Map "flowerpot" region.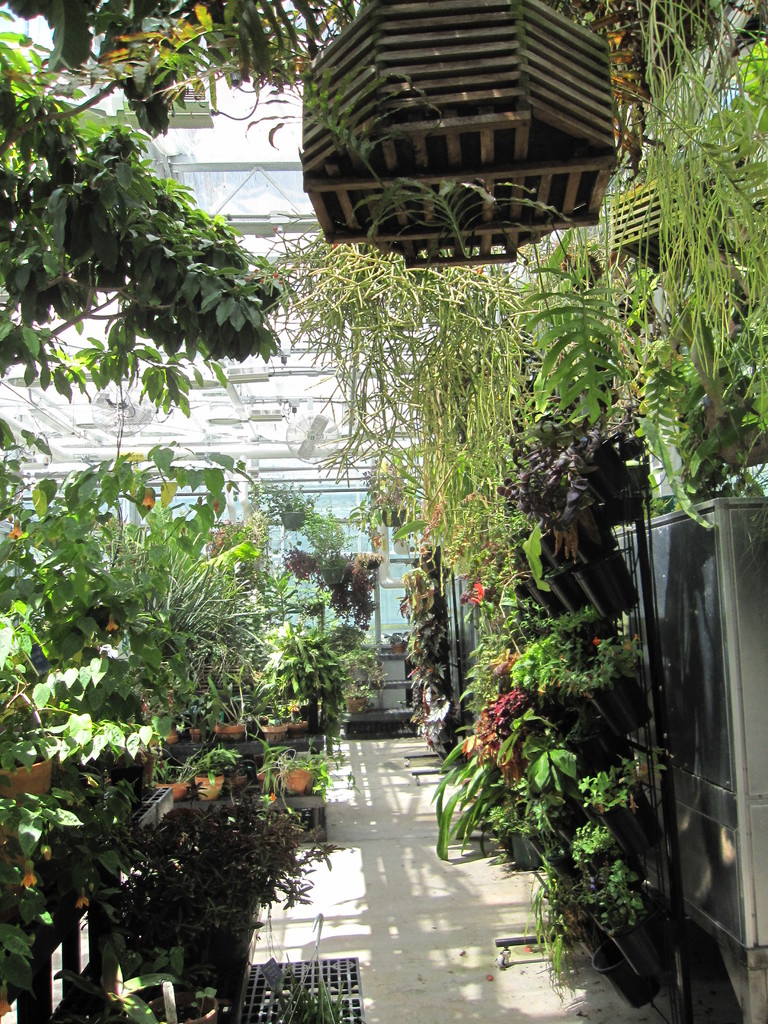
Mapped to rect(205, 527, 228, 555).
